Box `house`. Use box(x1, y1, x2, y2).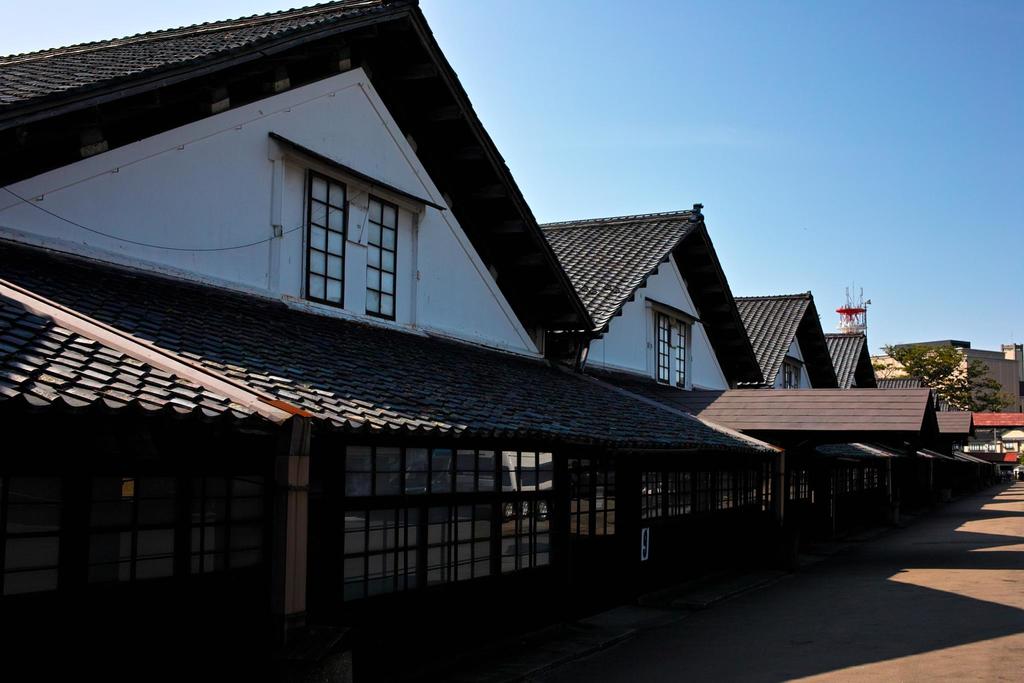
box(935, 411, 976, 461).
